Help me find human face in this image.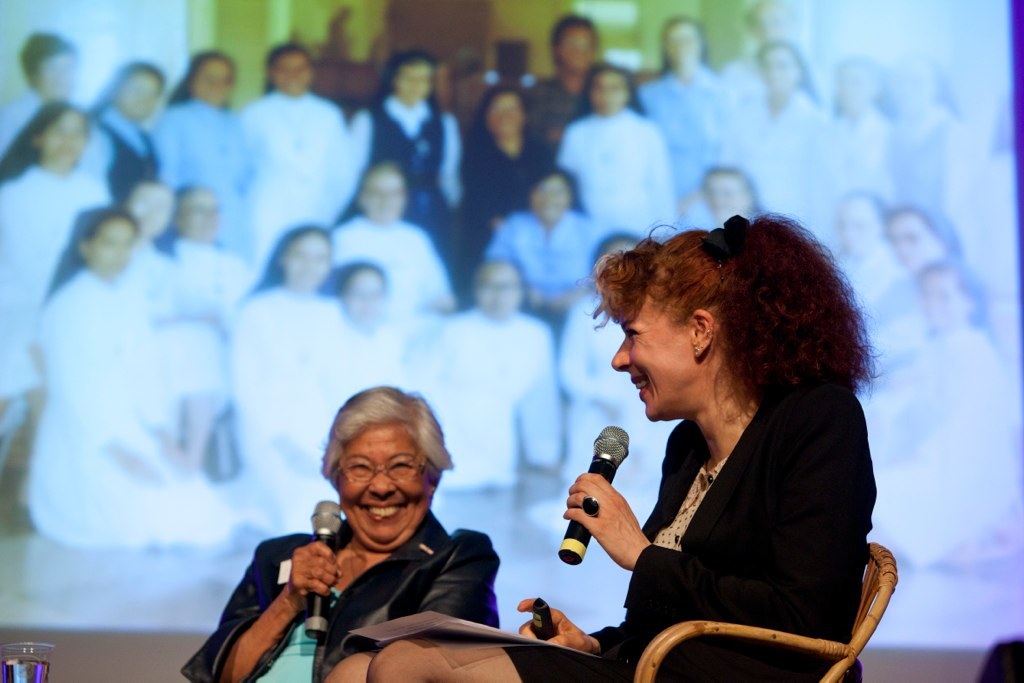
Found it: <region>195, 56, 232, 110</region>.
